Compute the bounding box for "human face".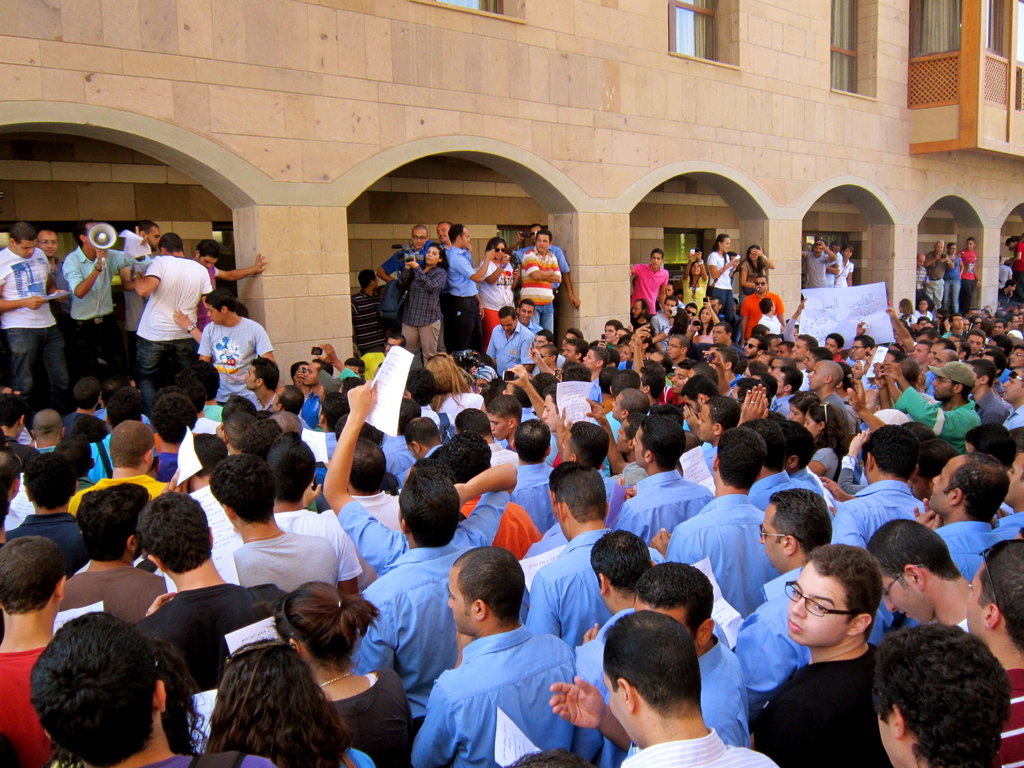
[x1=445, y1=569, x2=478, y2=634].
